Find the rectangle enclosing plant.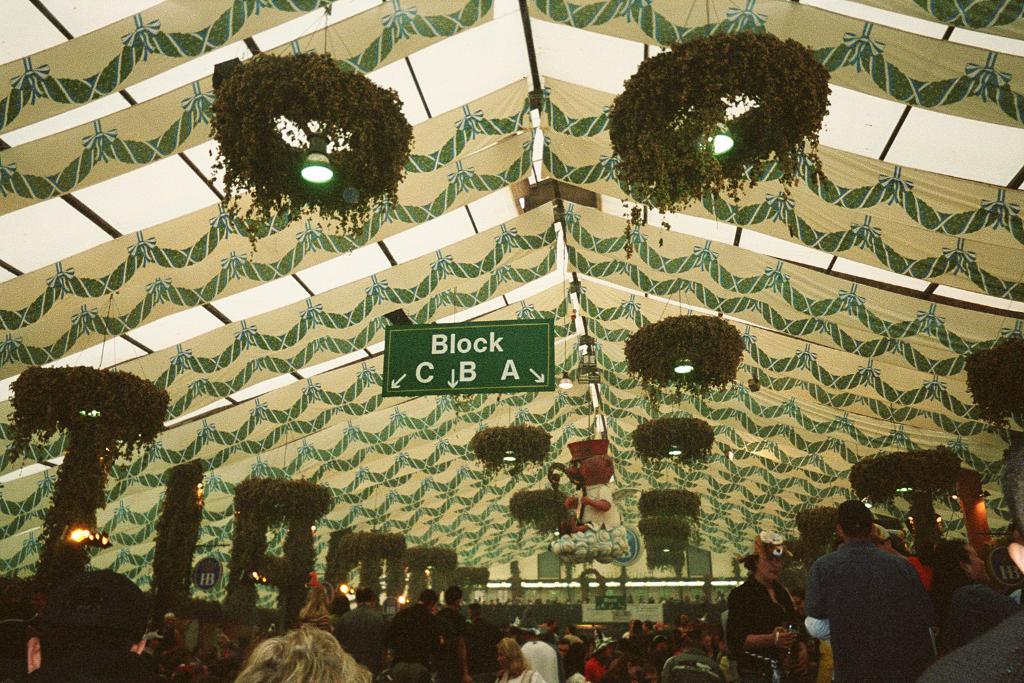
BBox(839, 446, 955, 513).
